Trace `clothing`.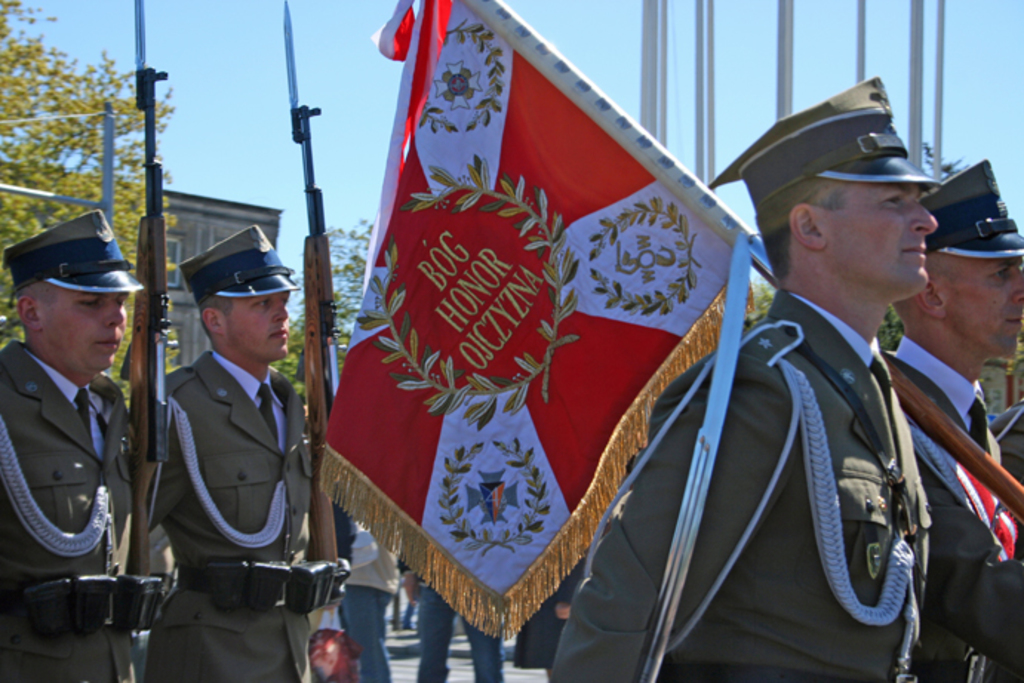
Traced to x1=536 y1=279 x2=940 y2=682.
